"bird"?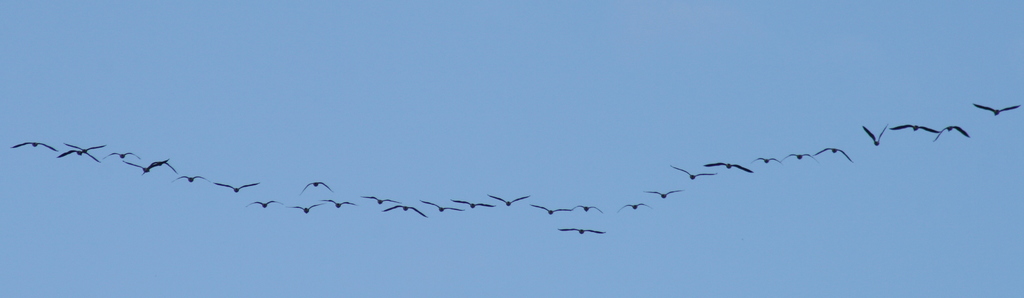
region(119, 160, 169, 173)
